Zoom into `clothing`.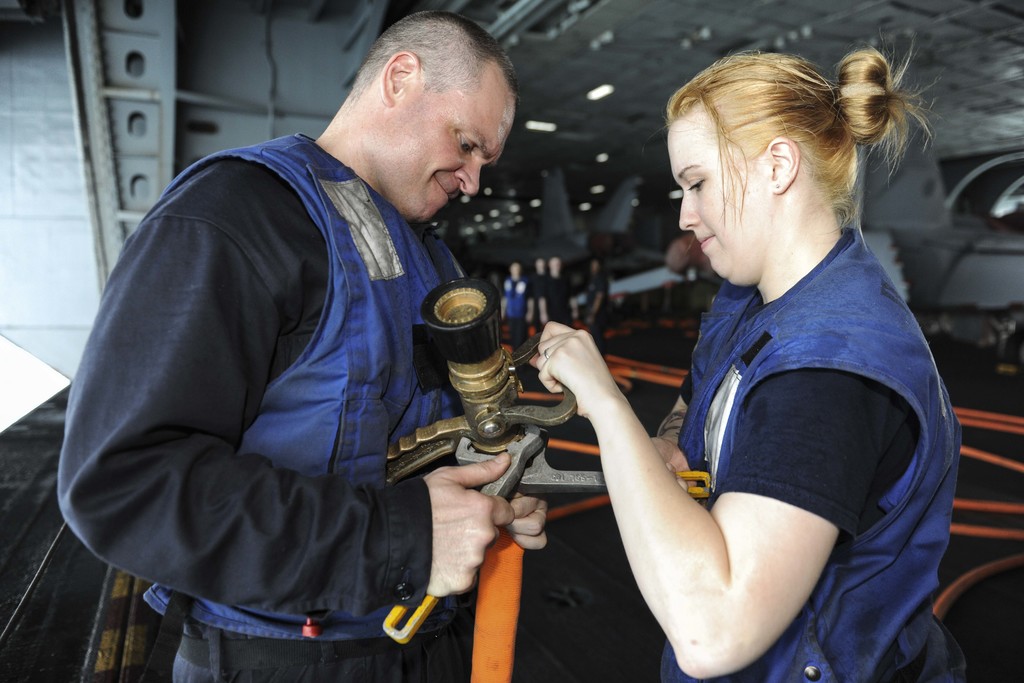
Zoom target: <bbox>661, 223, 965, 682</bbox>.
